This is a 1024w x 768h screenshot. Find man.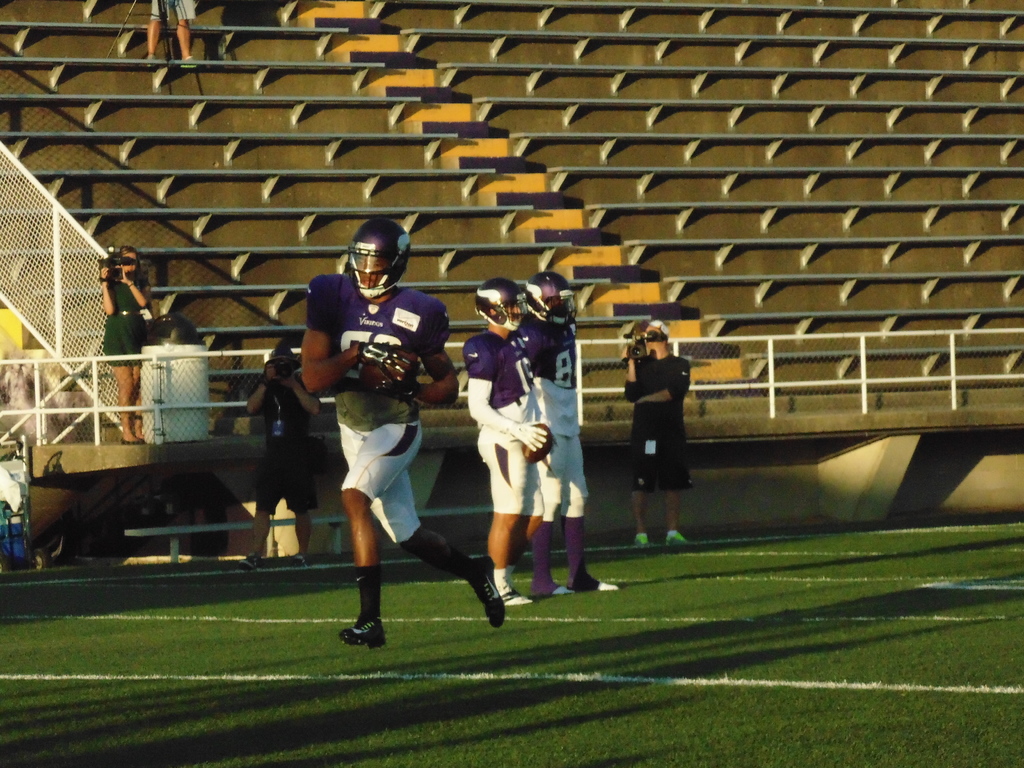
Bounding box: bbox=[520, 282, 628, 590].
